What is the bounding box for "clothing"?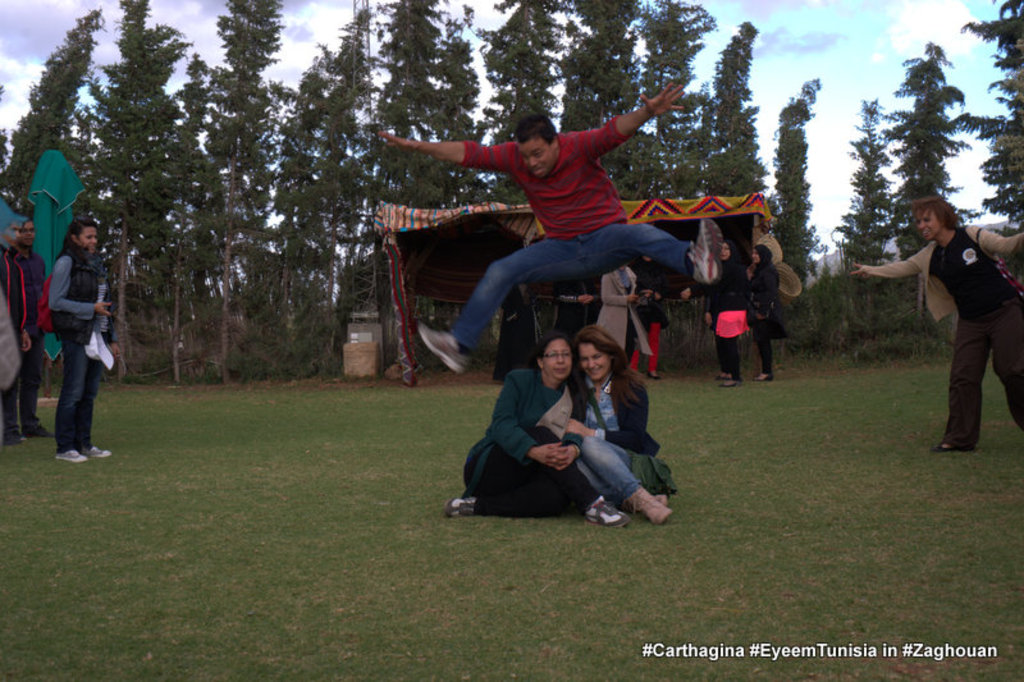
box=[45, 234, 111, 453].
